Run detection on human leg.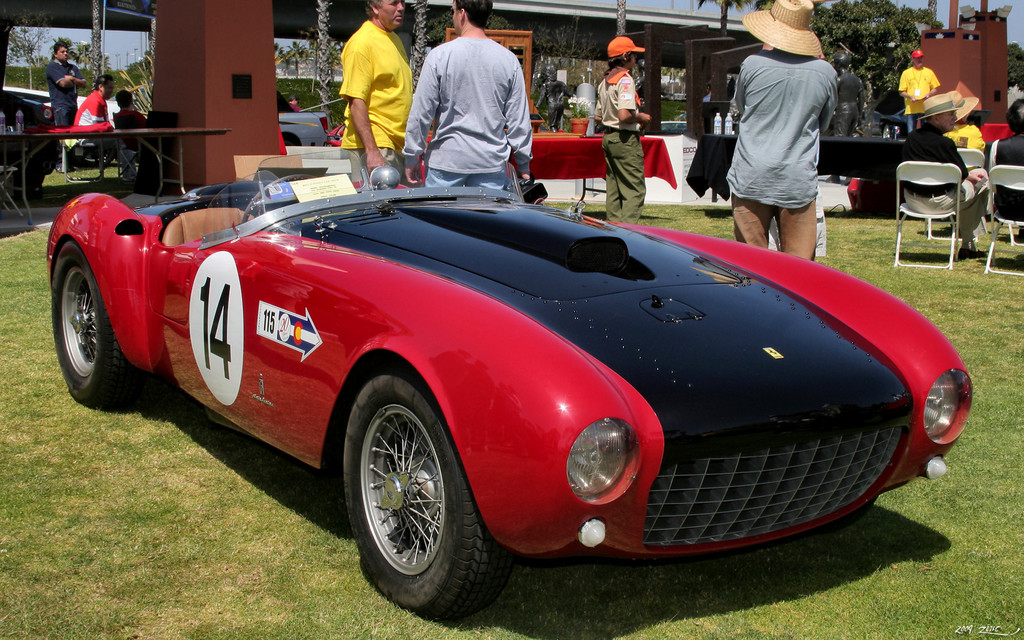
Result: left=608, top=123, right=644, bottom=225.
